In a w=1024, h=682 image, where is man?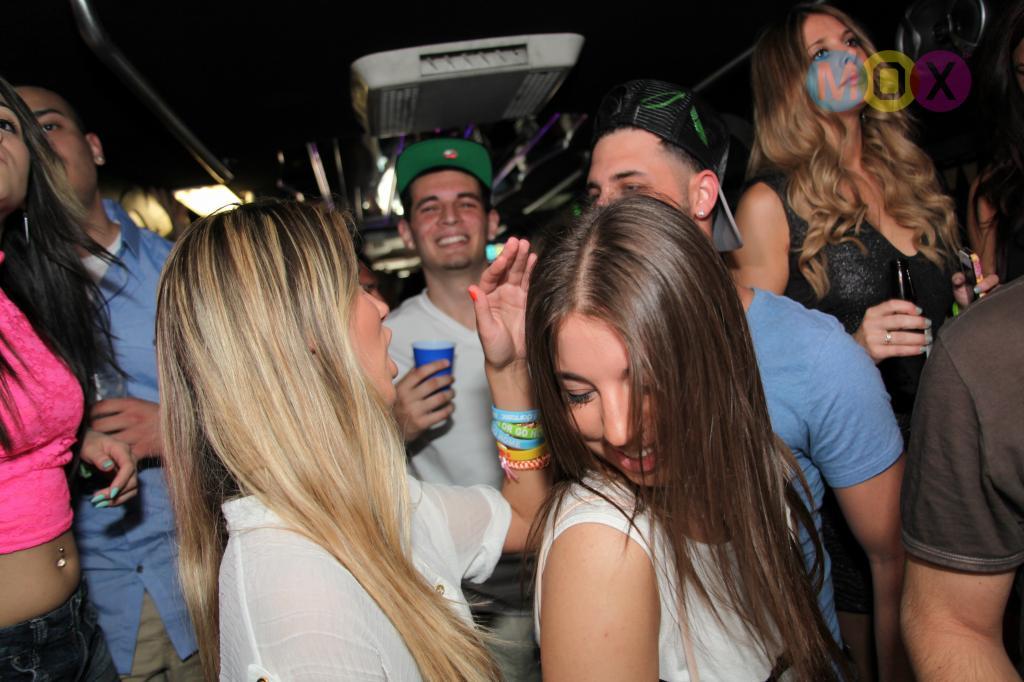
select_region(556, 80, 920, 667).
